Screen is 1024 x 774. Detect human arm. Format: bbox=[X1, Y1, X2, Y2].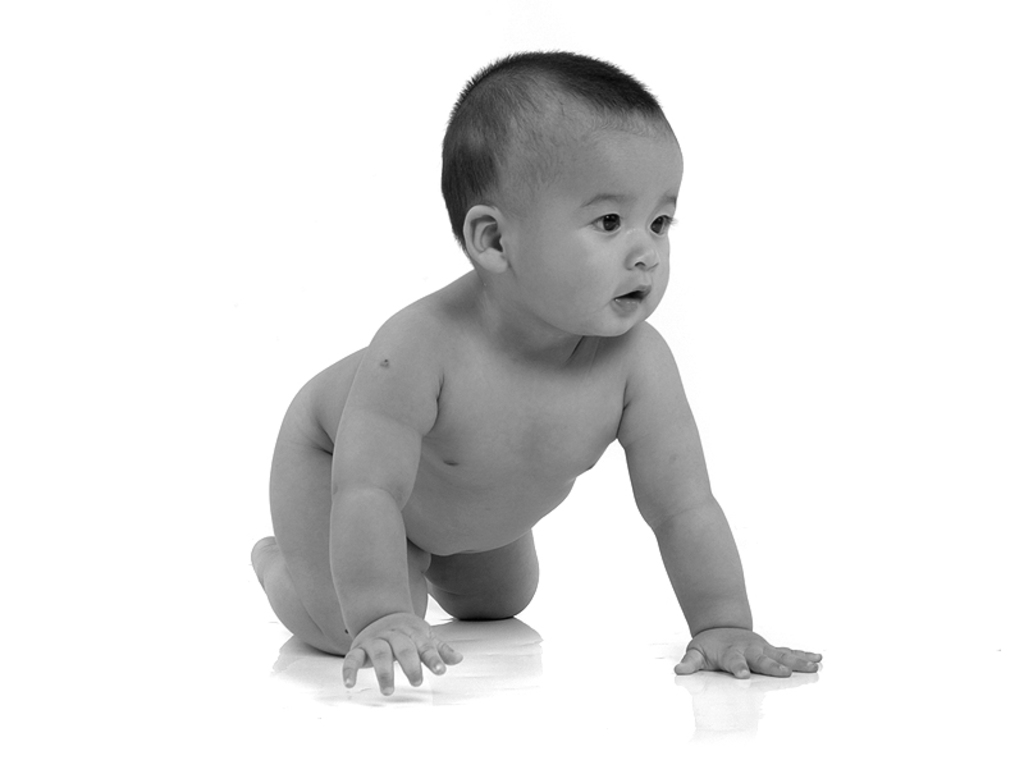
bbox=[328, 310, 470, 704].
